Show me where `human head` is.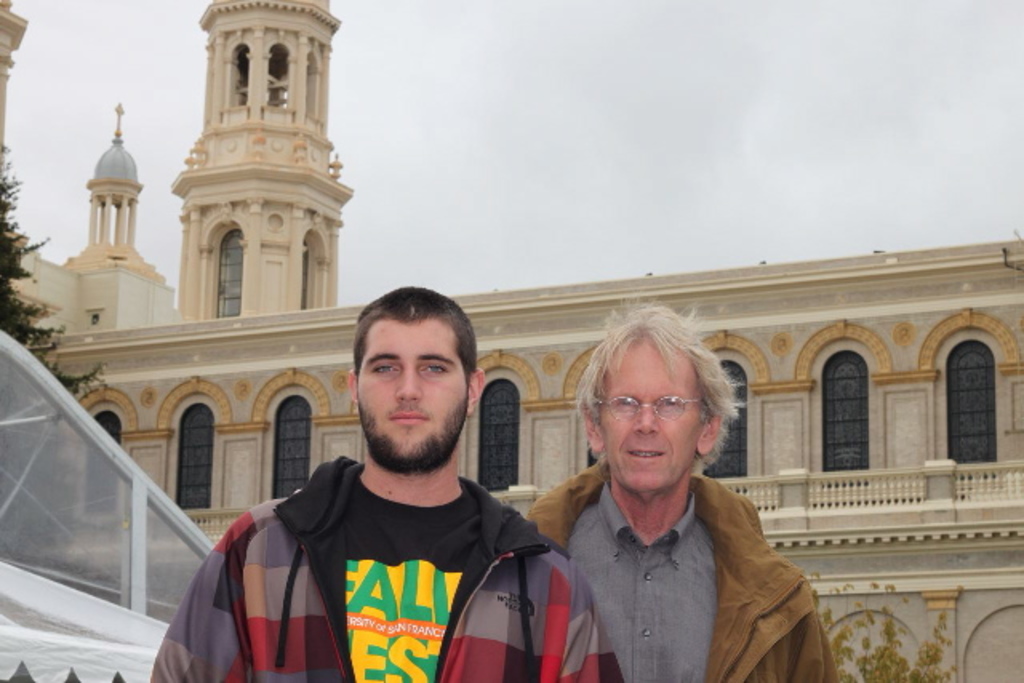
`human head` is at locate(334, 285, 478, 456).
